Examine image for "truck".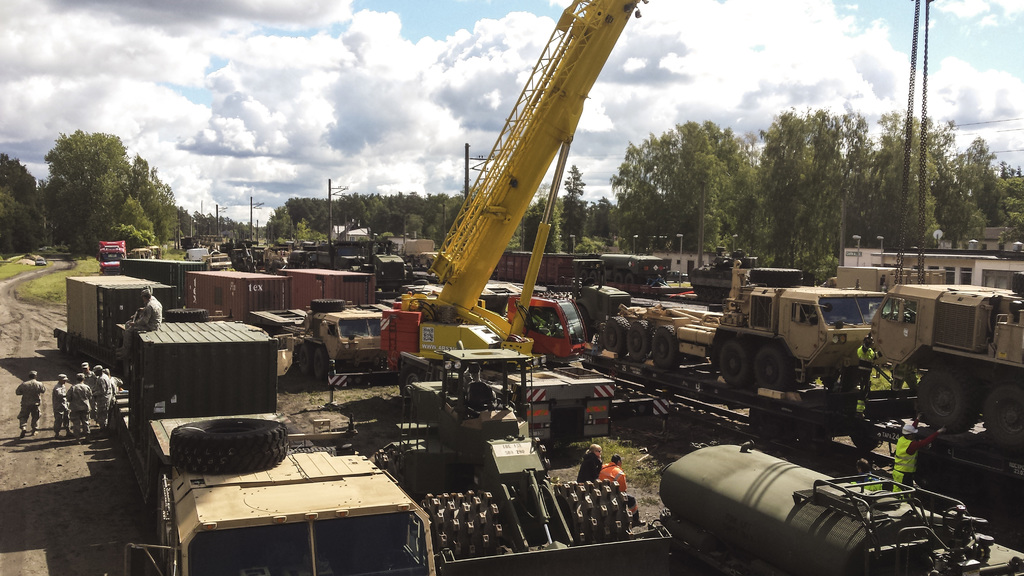
Examination result: [left=178, top=261, right=291, bottom=330].
